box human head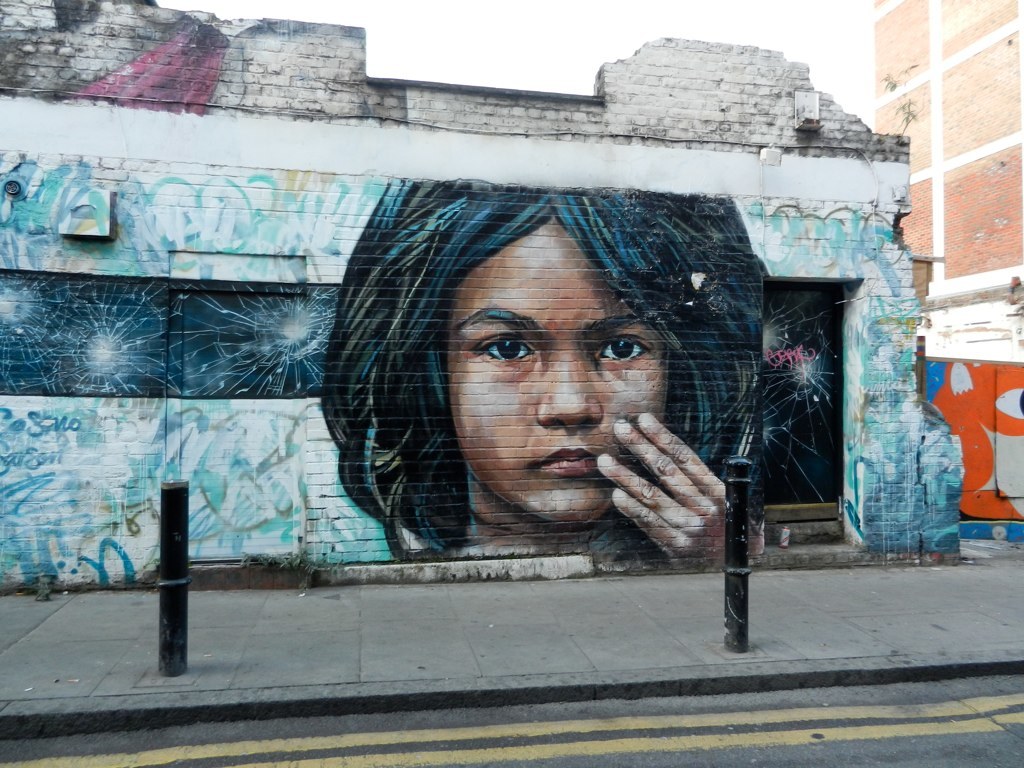
bbox=(388, 207, 761, 548)
